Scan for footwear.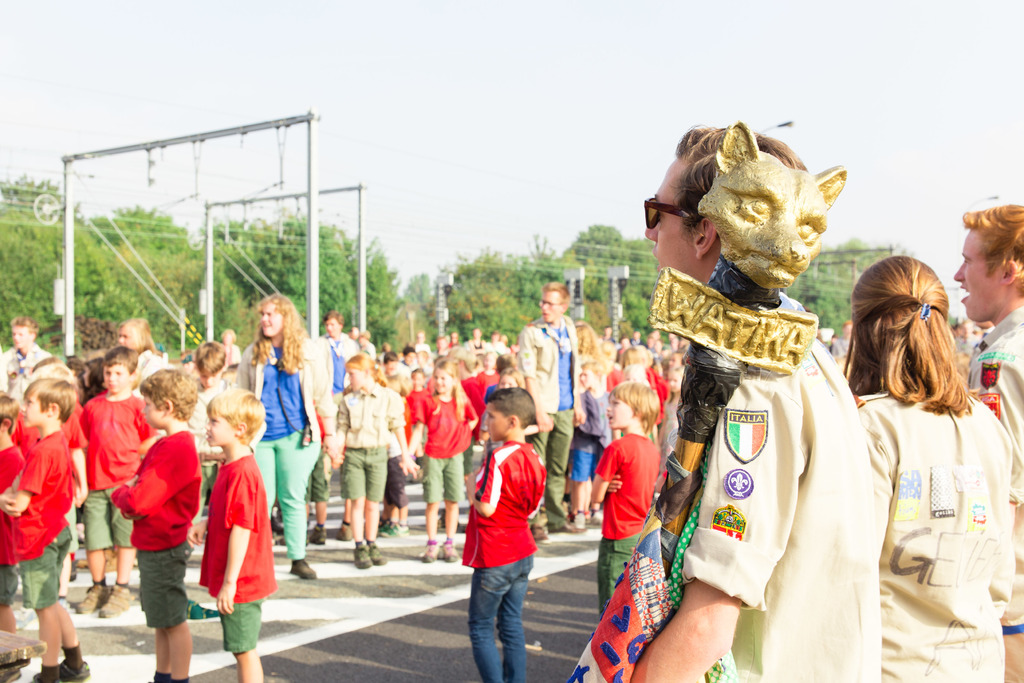
Scan result: <bbox>351, 541, 391, 570</bbox>.
